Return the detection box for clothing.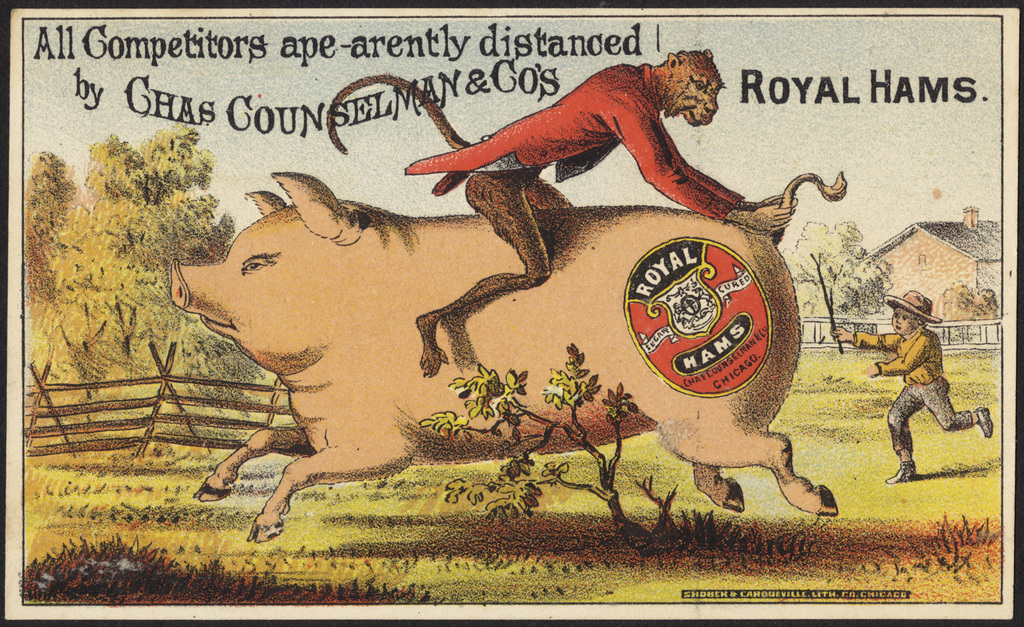
[880,291,978,472].
